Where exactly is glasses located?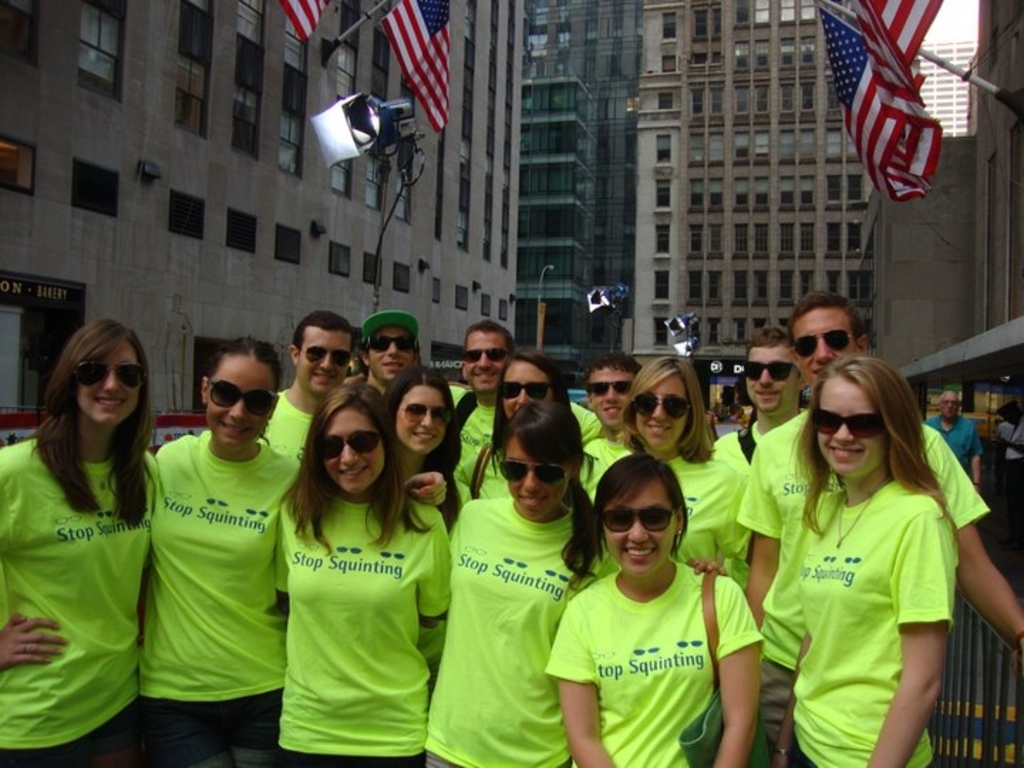
Its bounding box is <region>744, 361, 798, 387</region>.
